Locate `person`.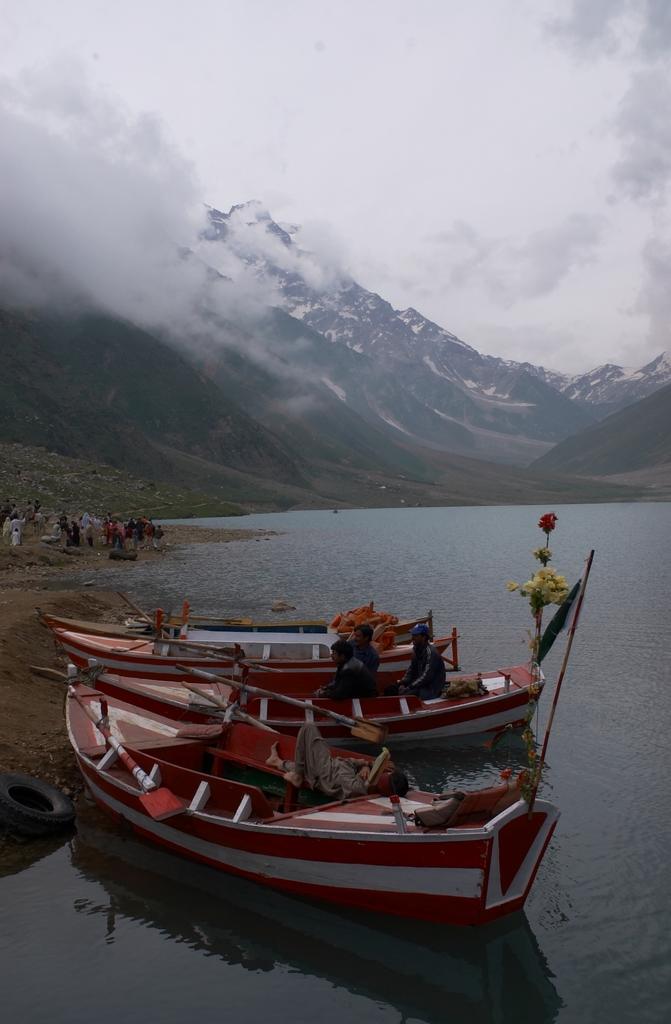
Bounding box: (383,621,447,702).
